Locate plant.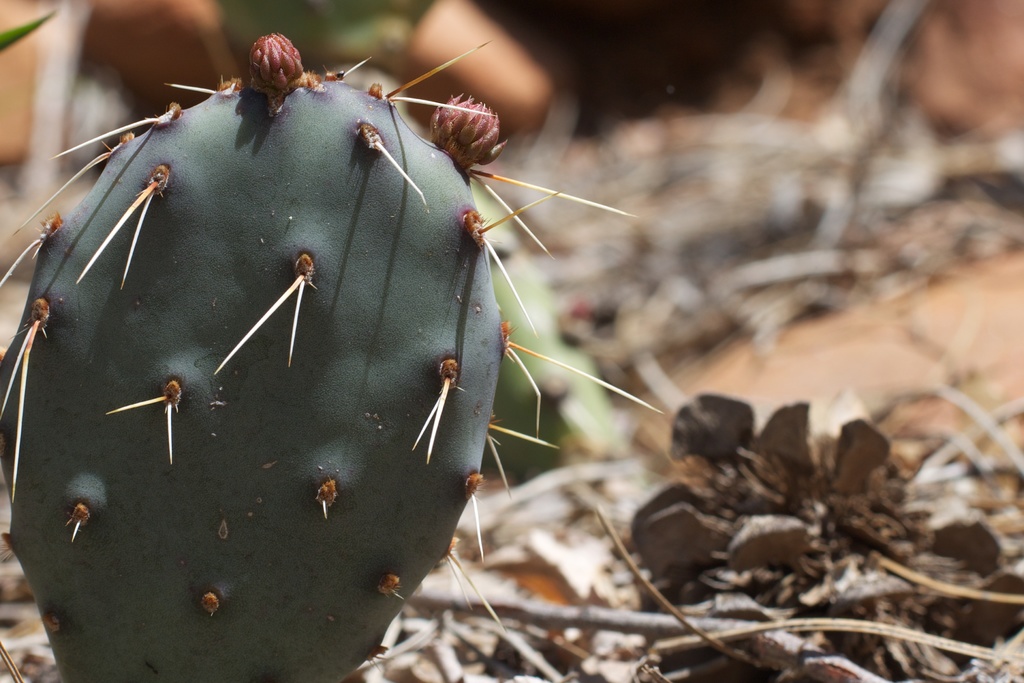
Bounding box: box=[0, 0, 619, 682].
